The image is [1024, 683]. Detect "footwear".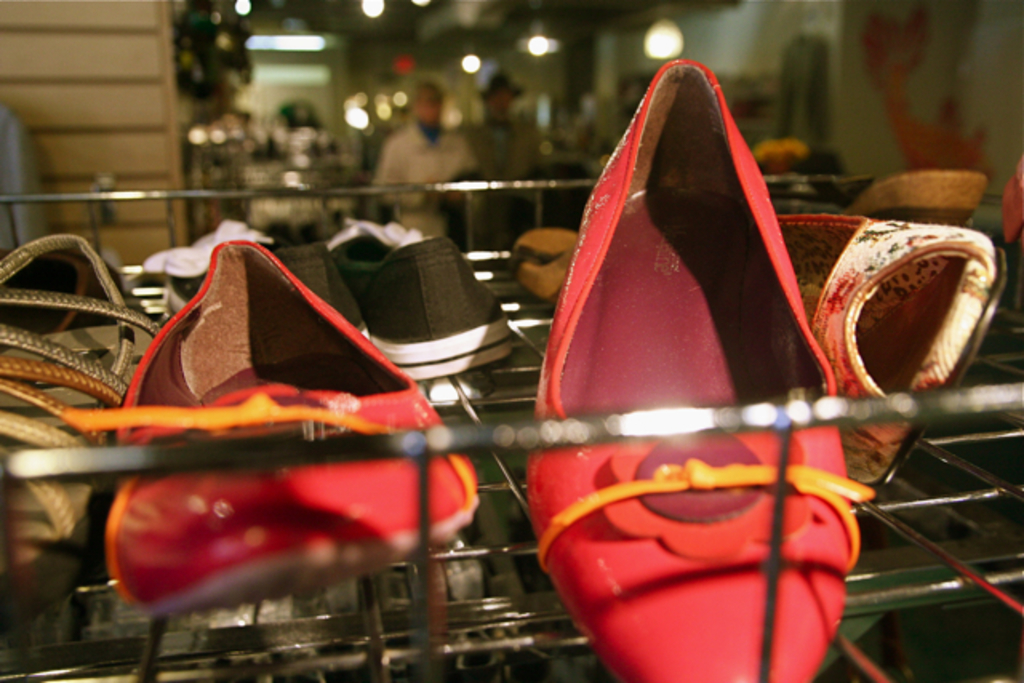
Detection: pyautogui.locateOnScreen(778, 210, 1002, 493).
